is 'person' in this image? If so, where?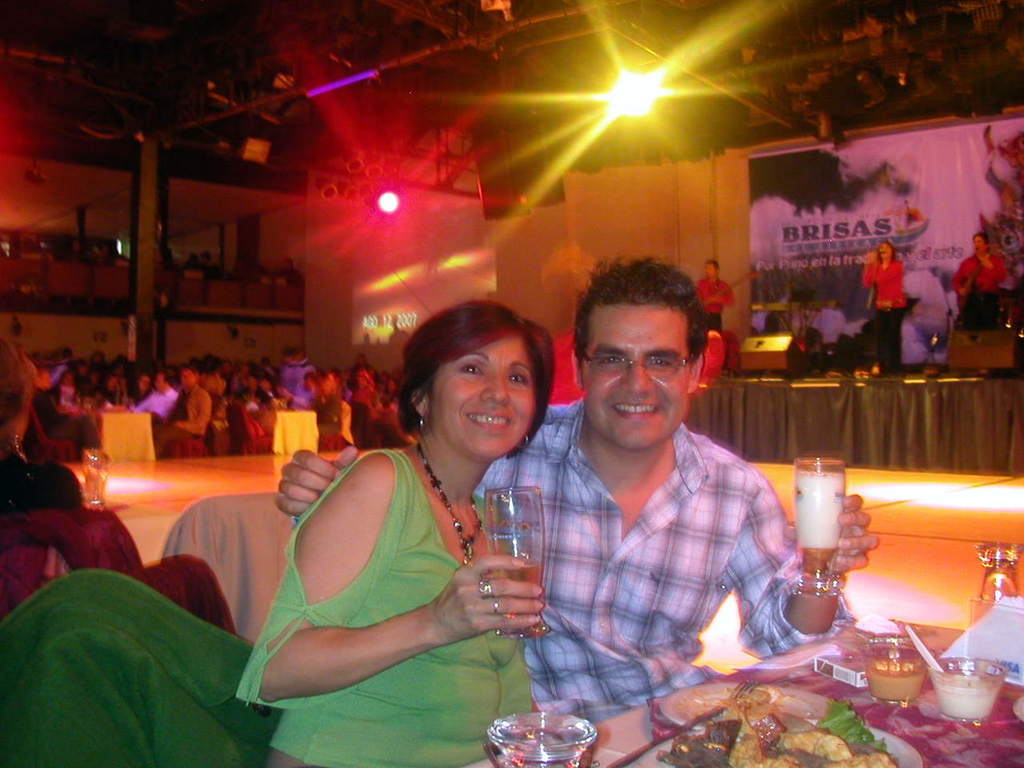
Yes, at {"left": 956, "top": 231, "right": 1018, "bottom": 303}.
